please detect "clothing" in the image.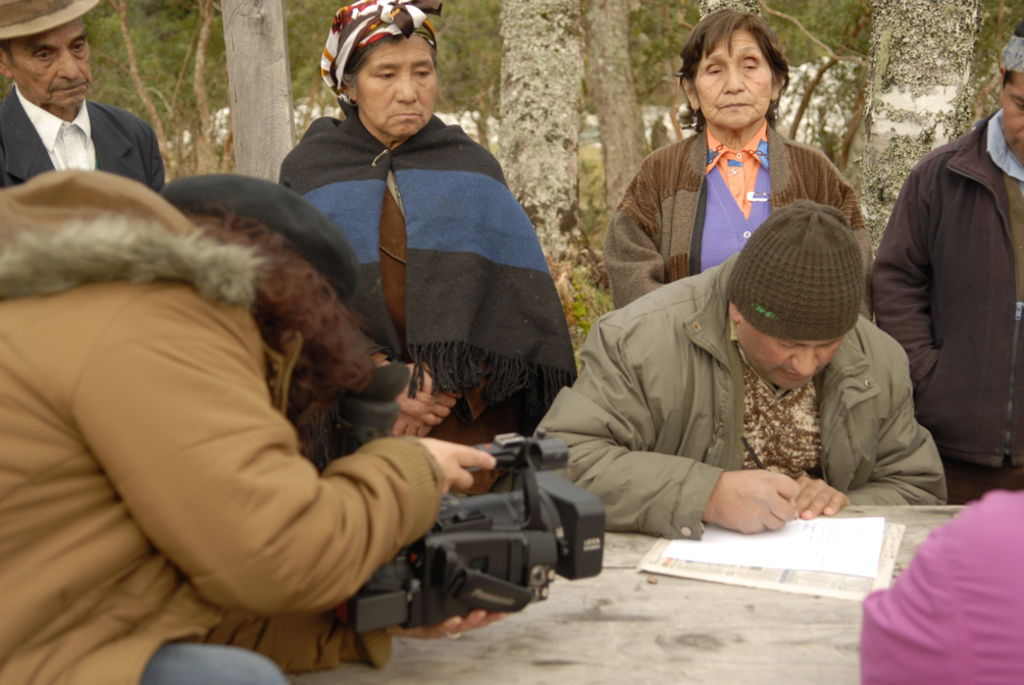
box=[598, 115, 877, 308].
